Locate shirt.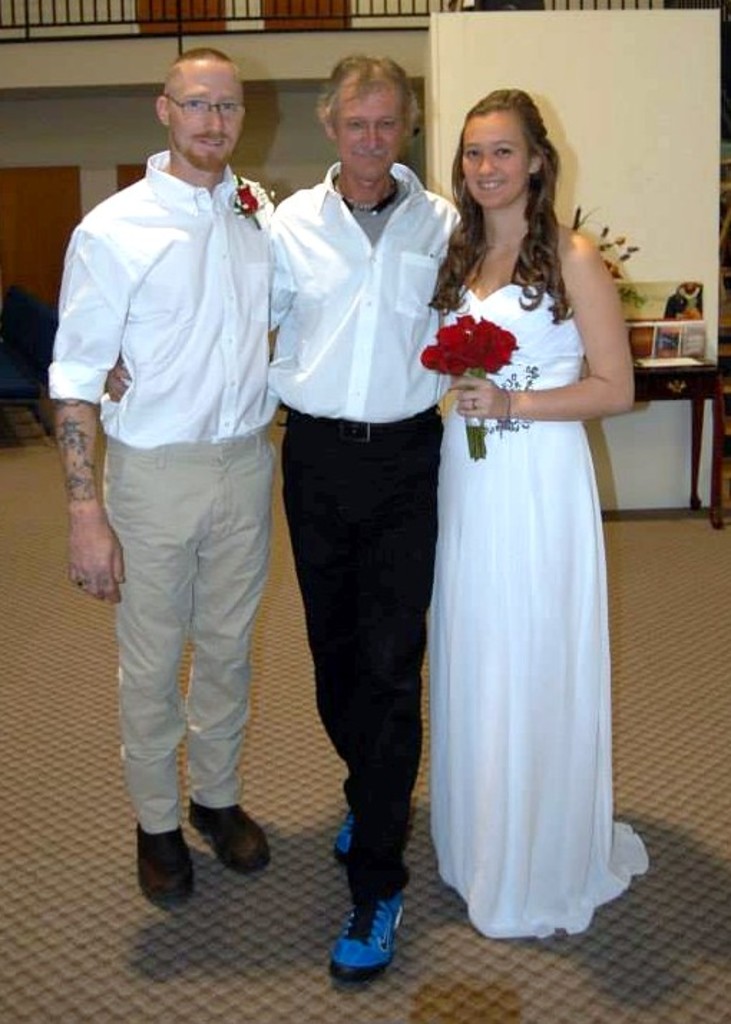
Bounding box: box=[272, 155, 463, 420].
